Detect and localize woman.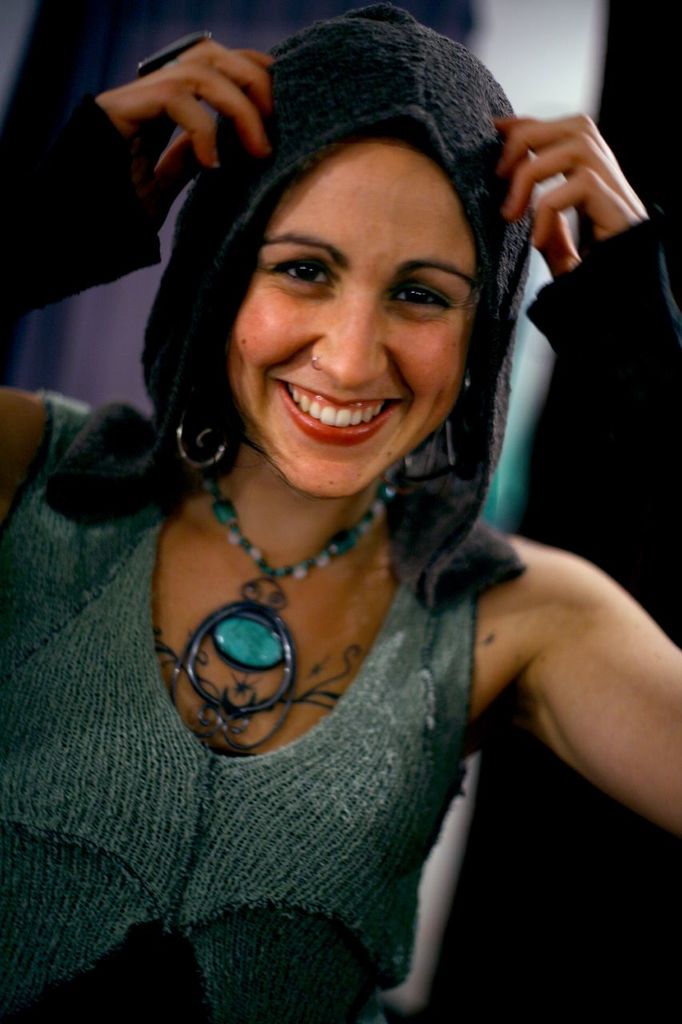
Localized at (x1=0, y1=5, x2=681, y2=1023).
